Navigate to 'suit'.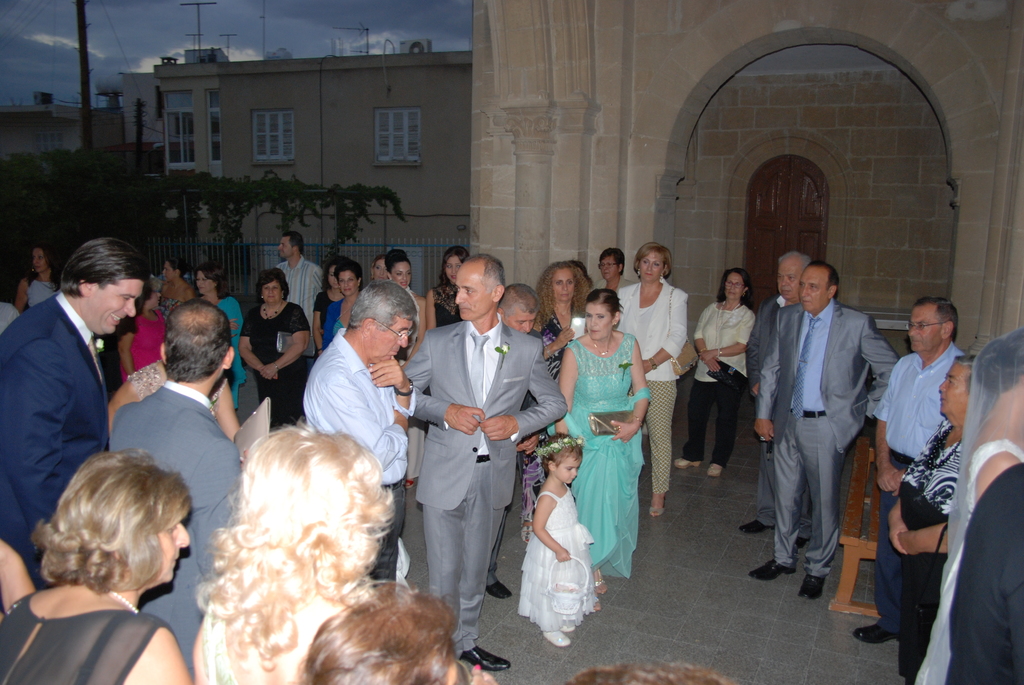
Navigation target: bbox=(0, 280, 115, 591).
